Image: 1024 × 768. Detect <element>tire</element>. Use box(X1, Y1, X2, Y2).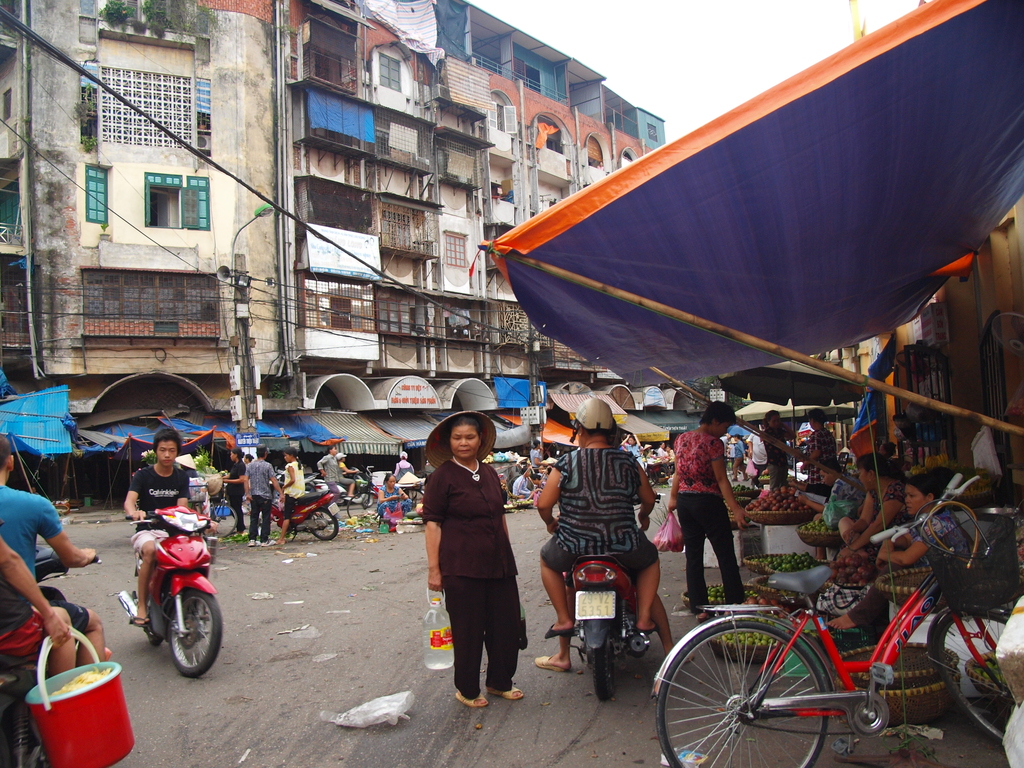
box(141, 572, 164, 651).
